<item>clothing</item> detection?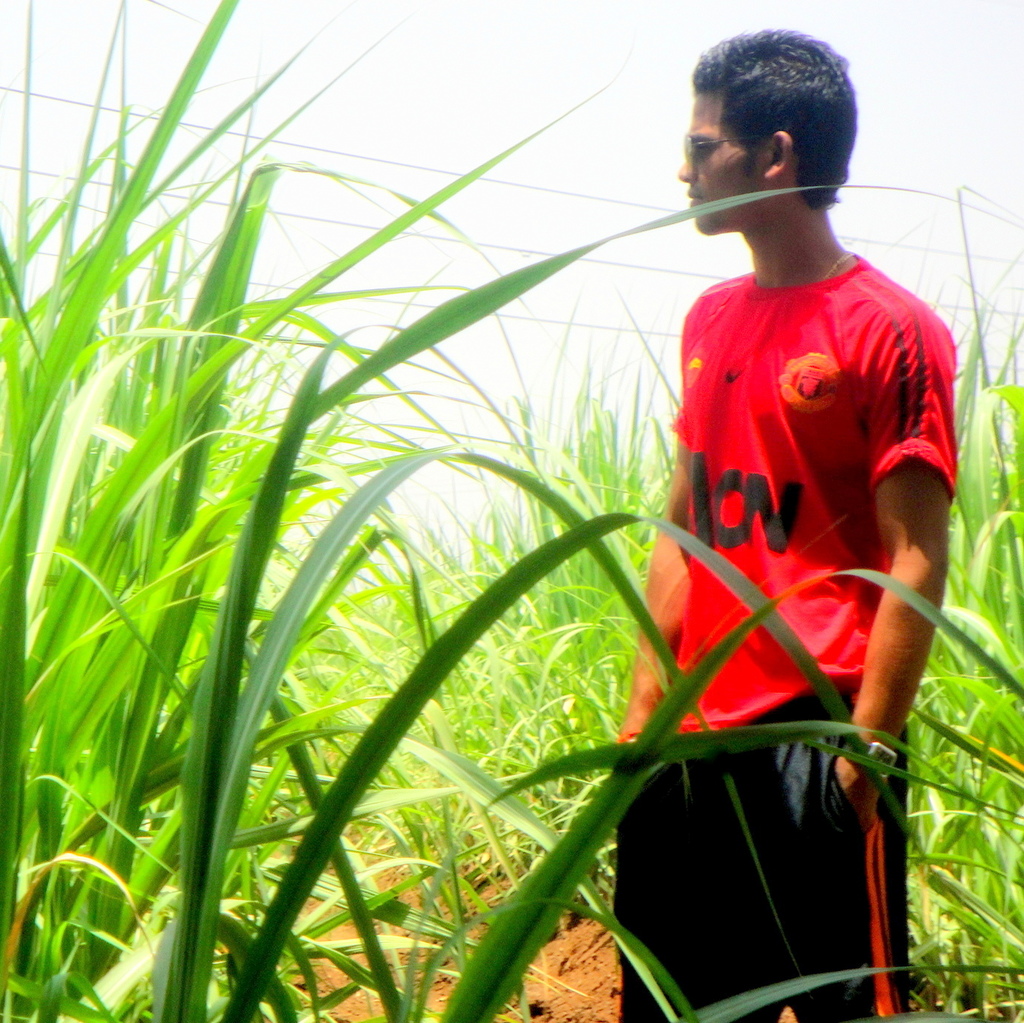
crop(674, 271, 961, 728)
